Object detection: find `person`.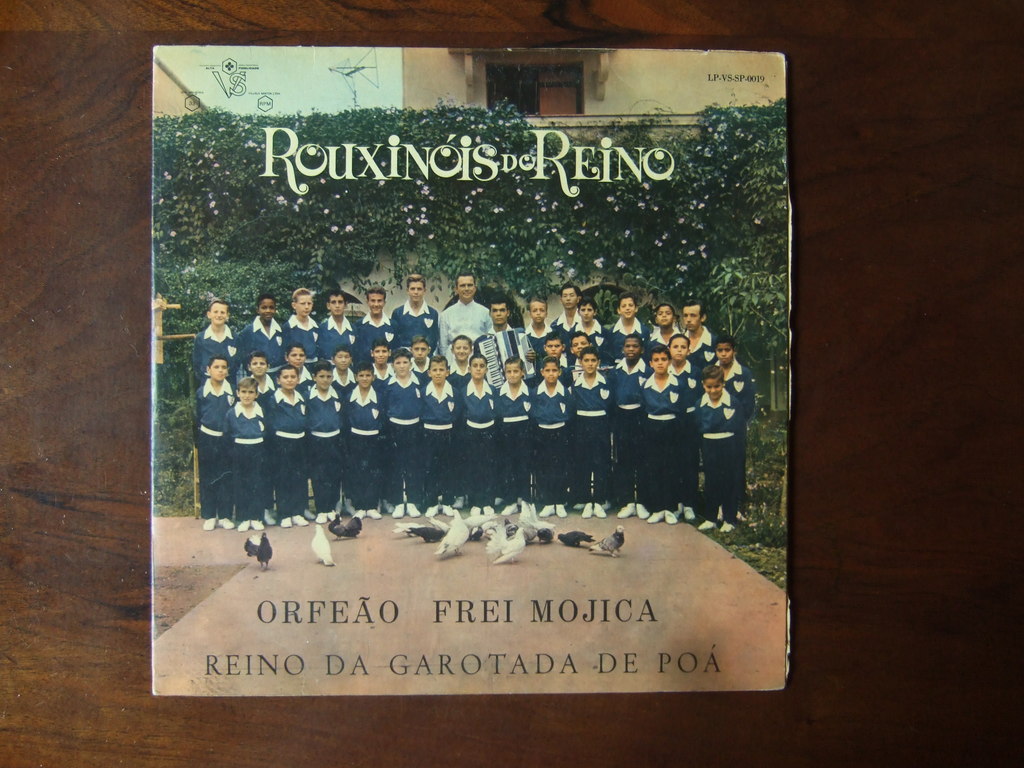
pyautogui.locateOnScreen(390, 270, 446, 359).
